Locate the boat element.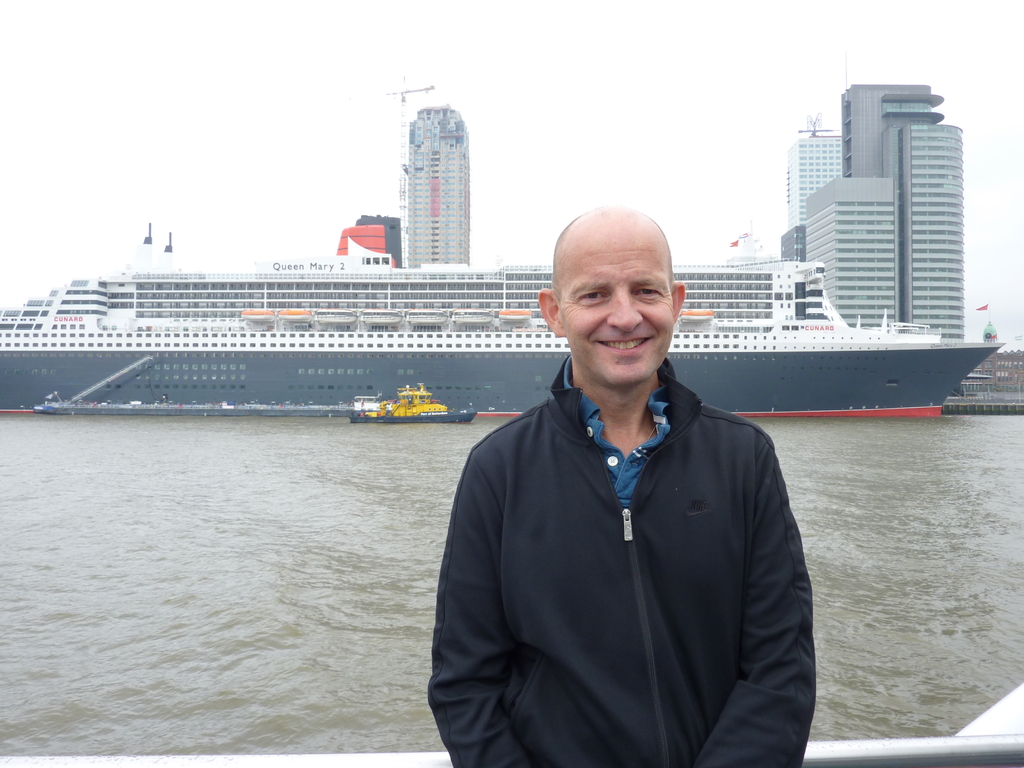
Element bbox: region(353, 383, 477, 426).
